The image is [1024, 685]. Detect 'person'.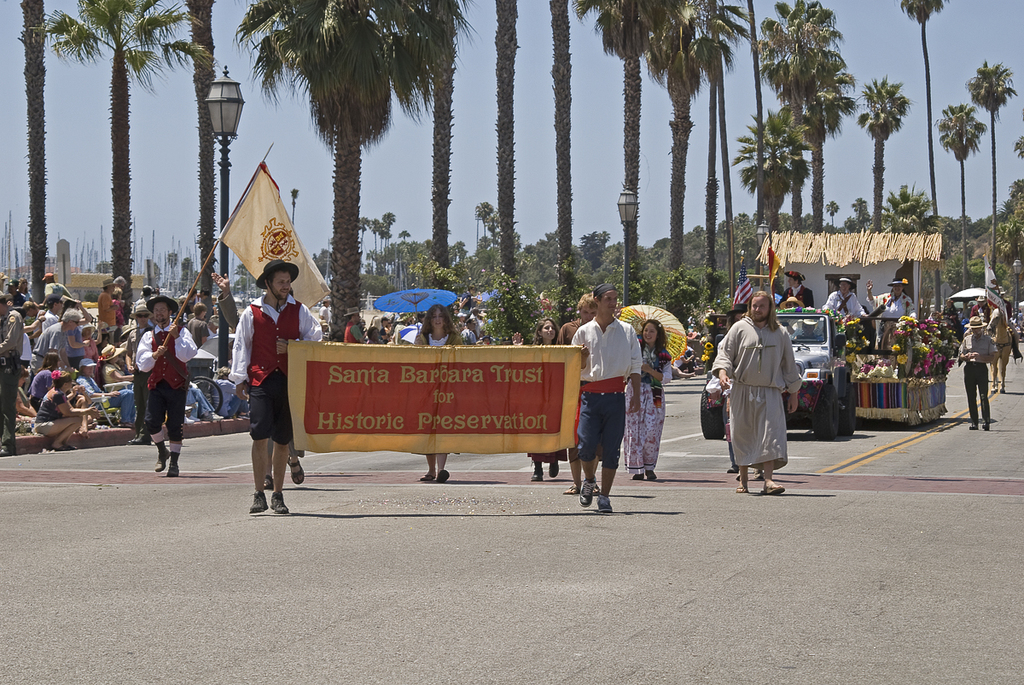
Detection: {"x1": 69, "y1": 374, "x2": 106, "y2": 432}.
